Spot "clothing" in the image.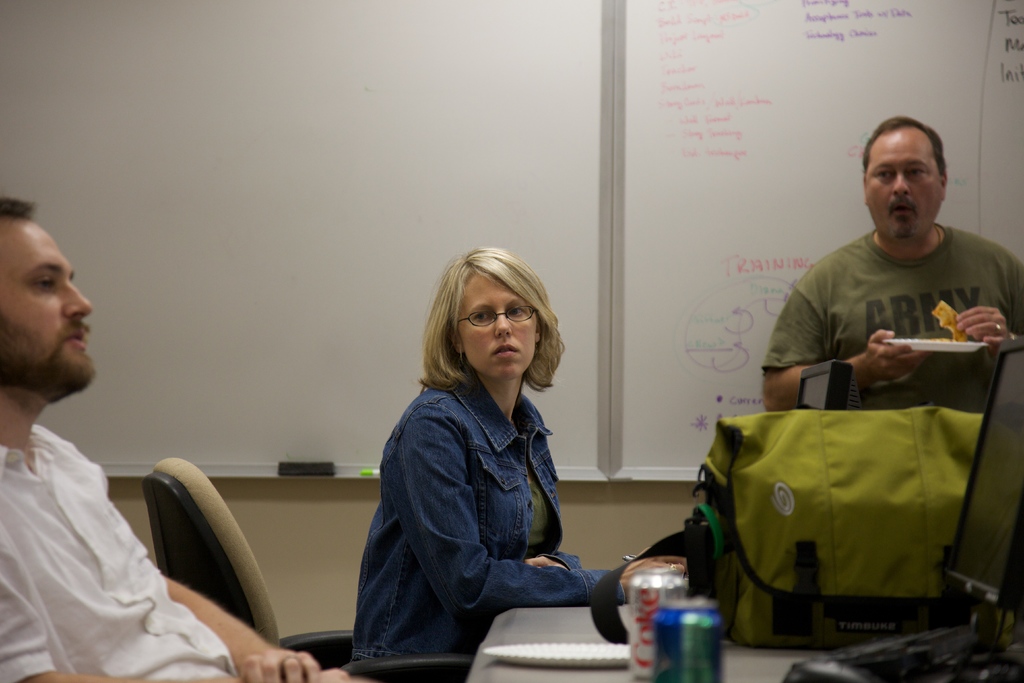
"clothing" found at <box>353,308,616,668</box>.
